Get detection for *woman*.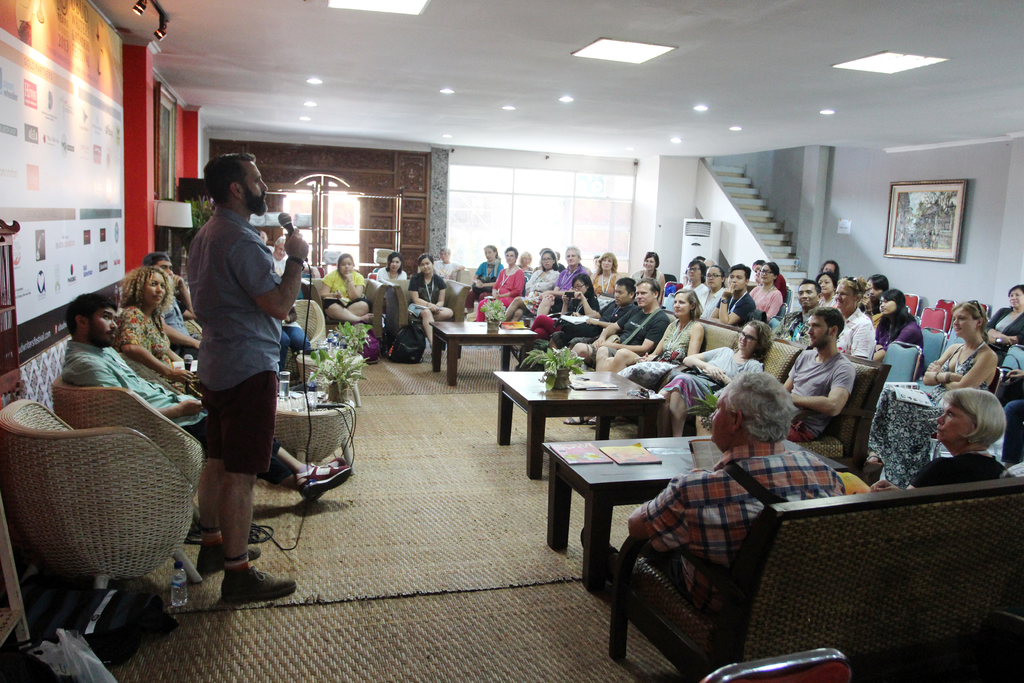
Detection: crop(985, 284, 1023, 356).
